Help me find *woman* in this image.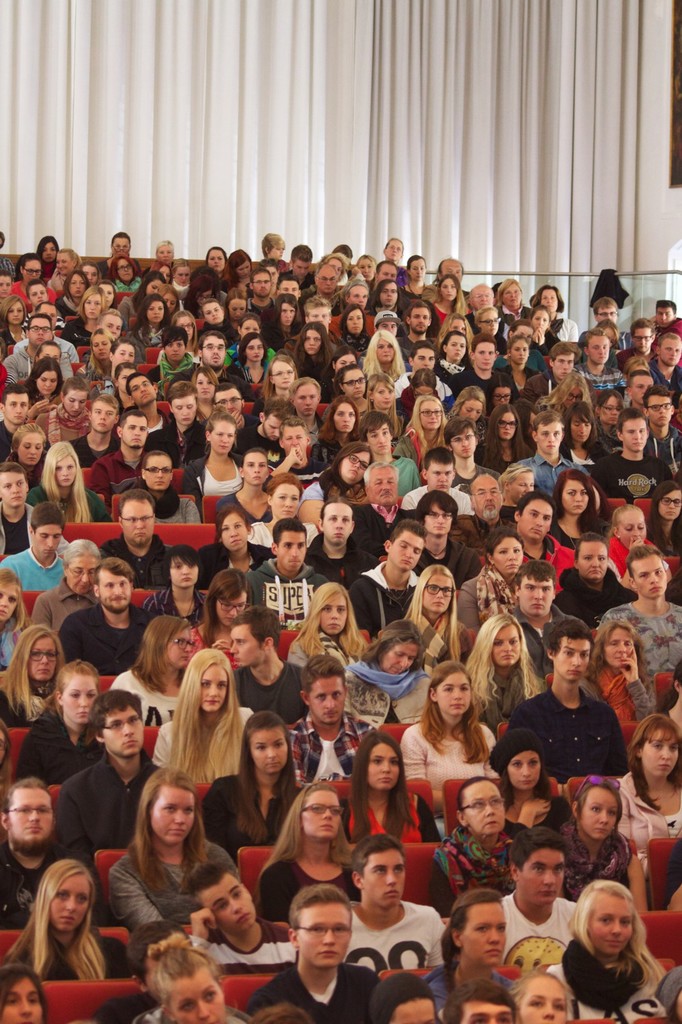
Found it: [144, 237, 177, 277].
